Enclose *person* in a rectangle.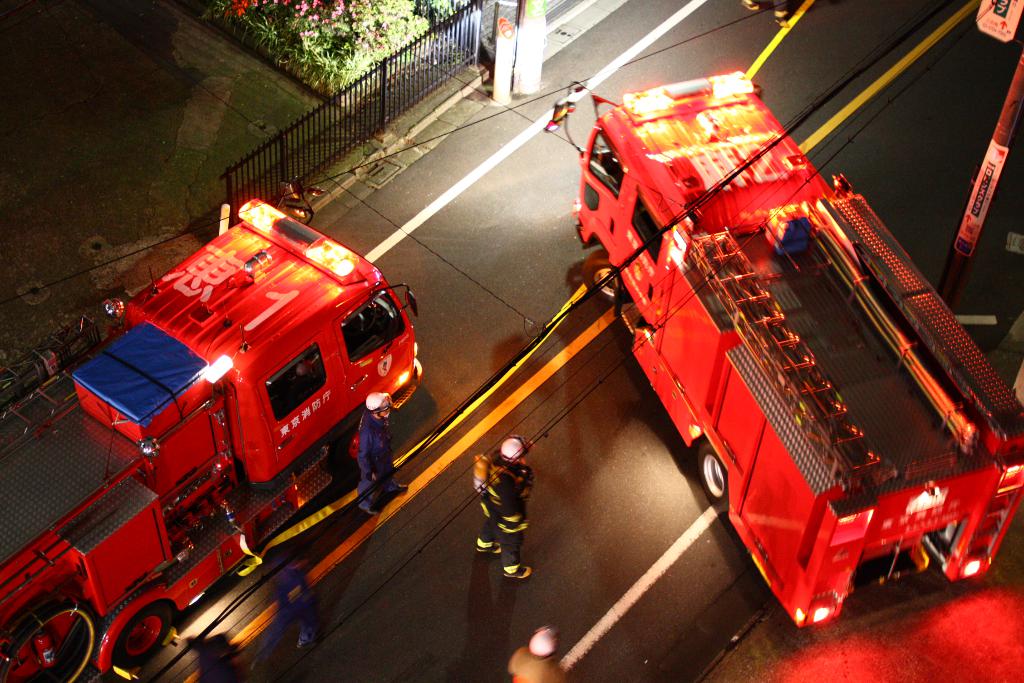
[x1=741, y1=0, x2=791, y2=30].
